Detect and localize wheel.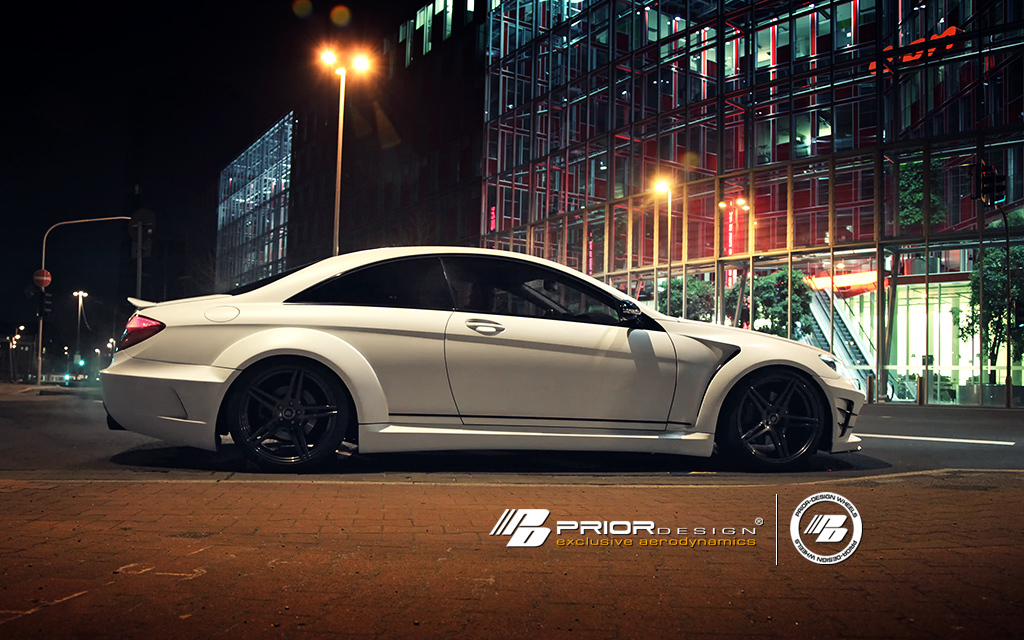
Localized at <region>730, 370, 825, 469</region>.
